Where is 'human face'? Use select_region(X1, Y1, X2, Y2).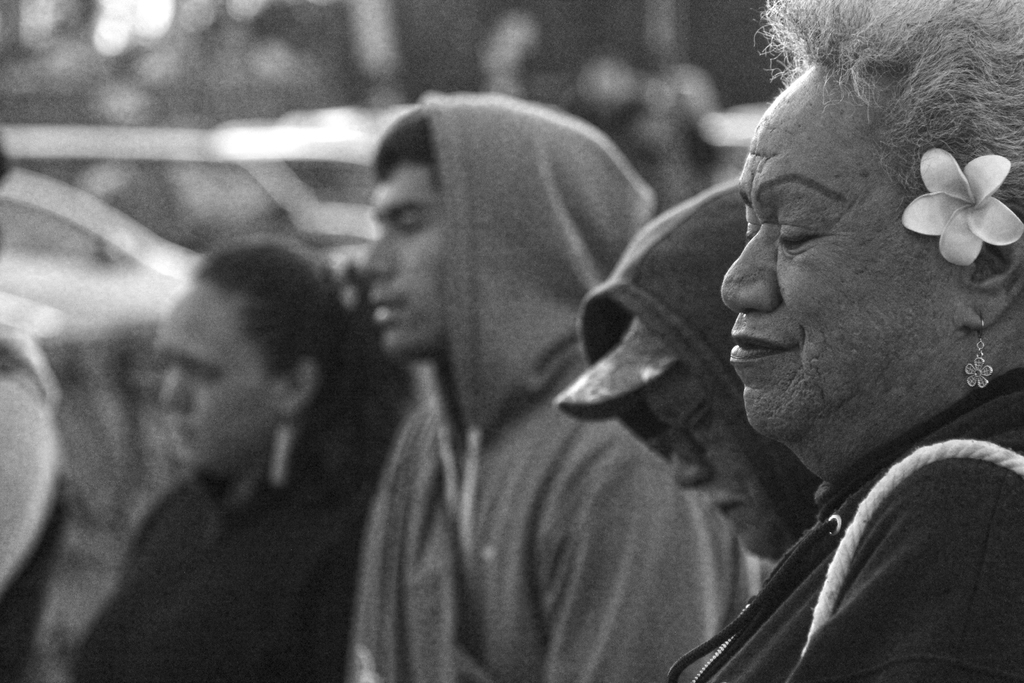
select_region(719, 60, 958, 474).
